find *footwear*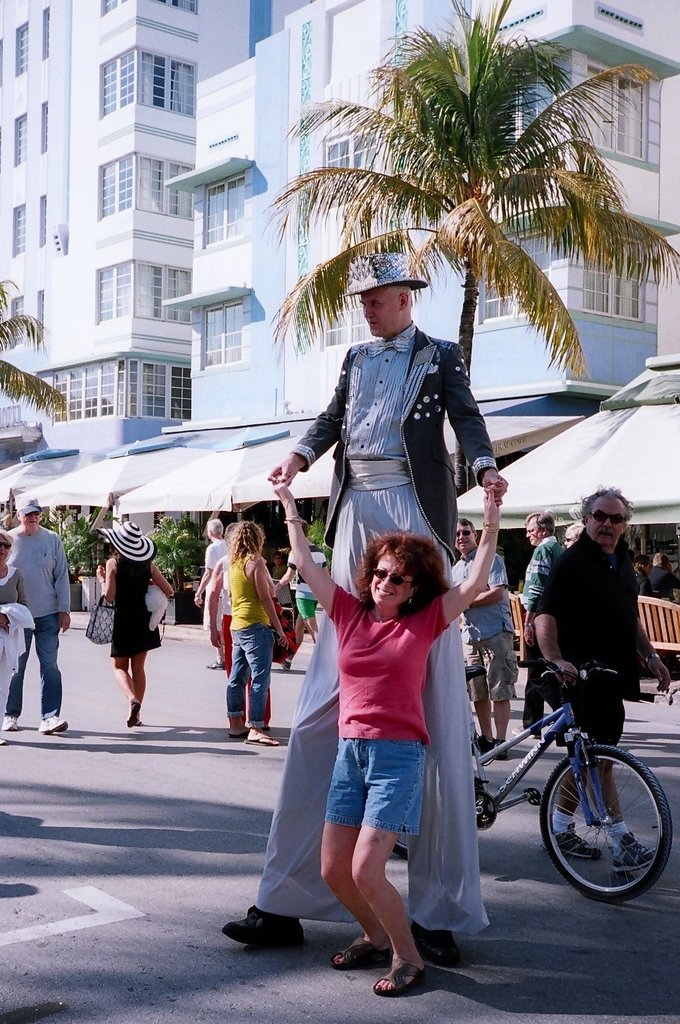
l=229, t=730, r=250, b=740
